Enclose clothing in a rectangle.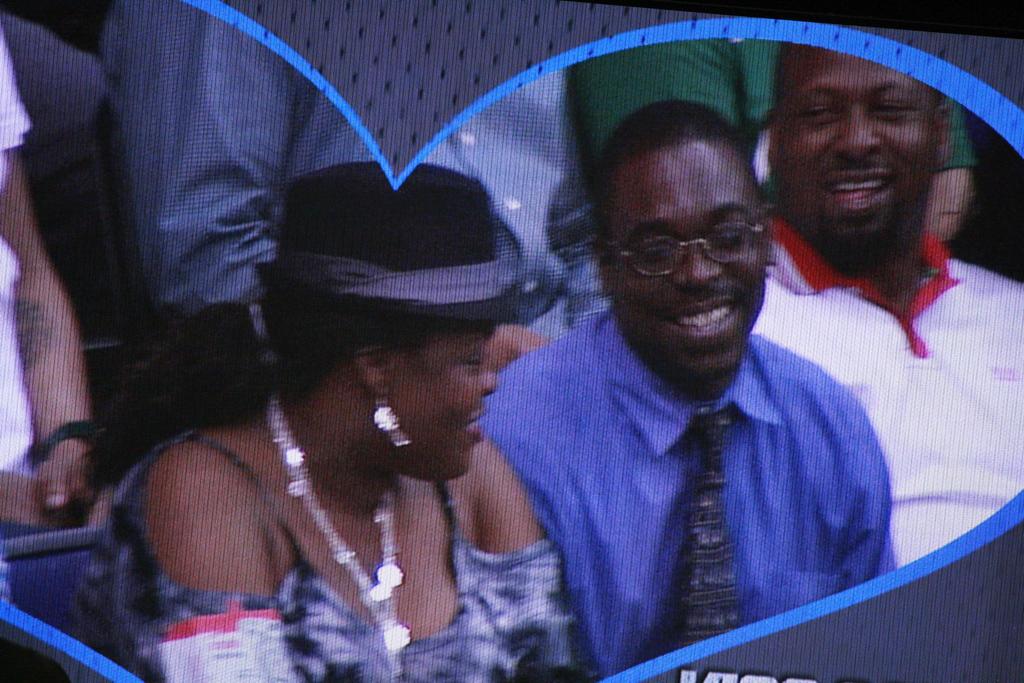
[0,19,38,481].
